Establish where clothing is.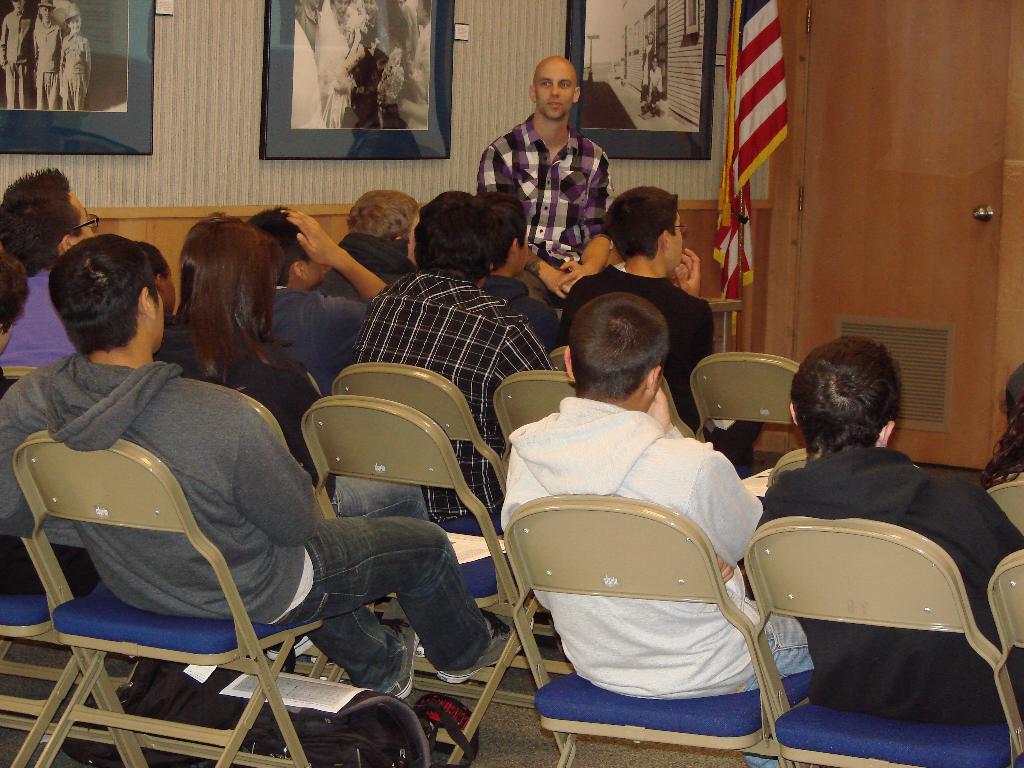
Established at l=0, t=258, r=78, b=373.
